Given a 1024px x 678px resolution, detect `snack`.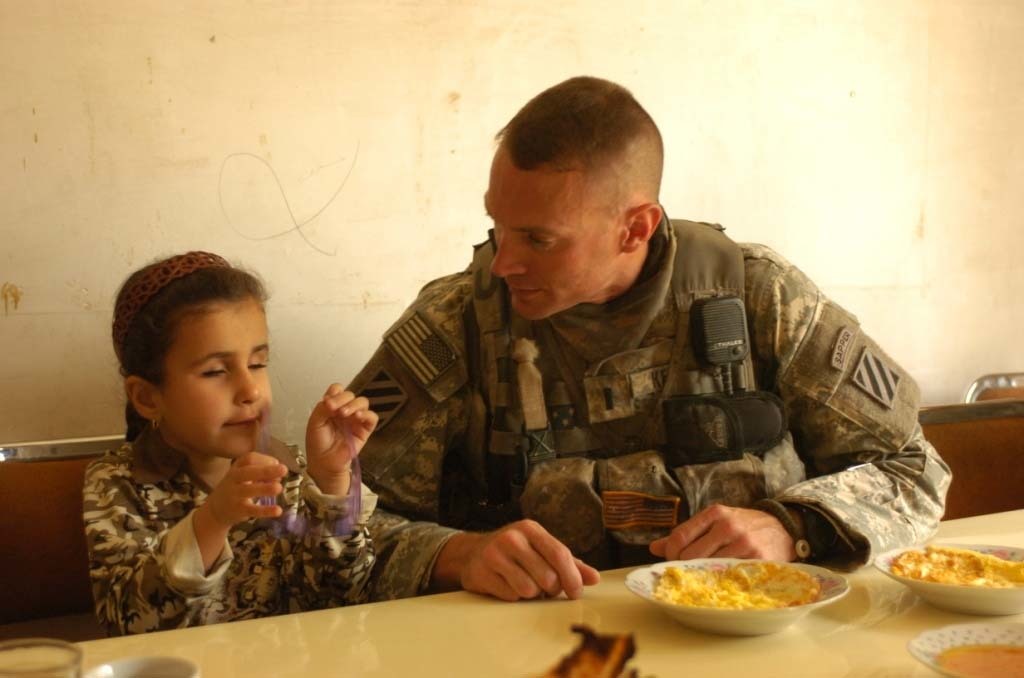
left=654, top=561, right=822, bottom=616.
